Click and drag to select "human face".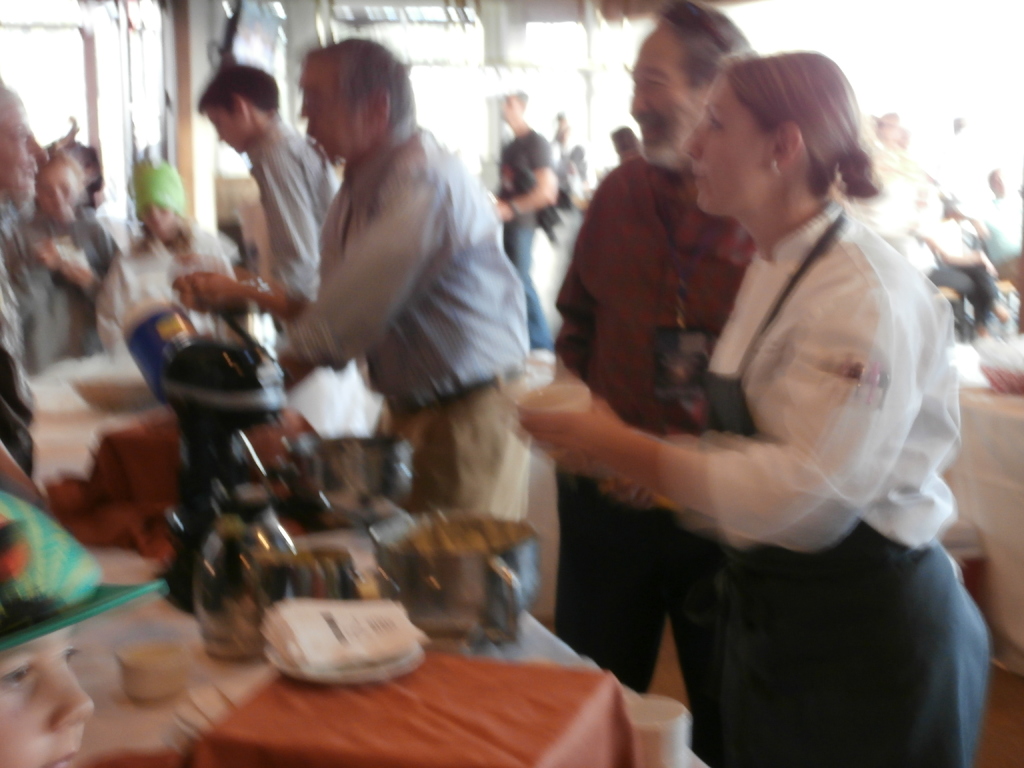
Selection: {"x1": 212, "y1": 113, "x2": 238, "y2": 152}.
